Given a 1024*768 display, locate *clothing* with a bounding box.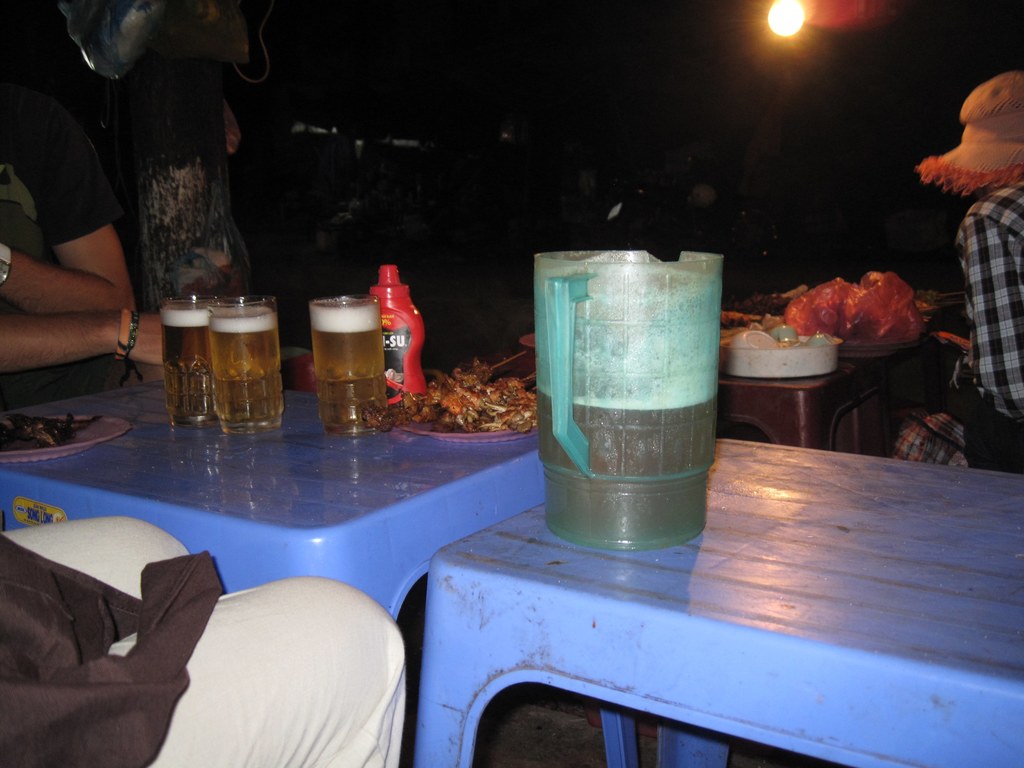
Located: select_region(0, 519, 410, 767).
